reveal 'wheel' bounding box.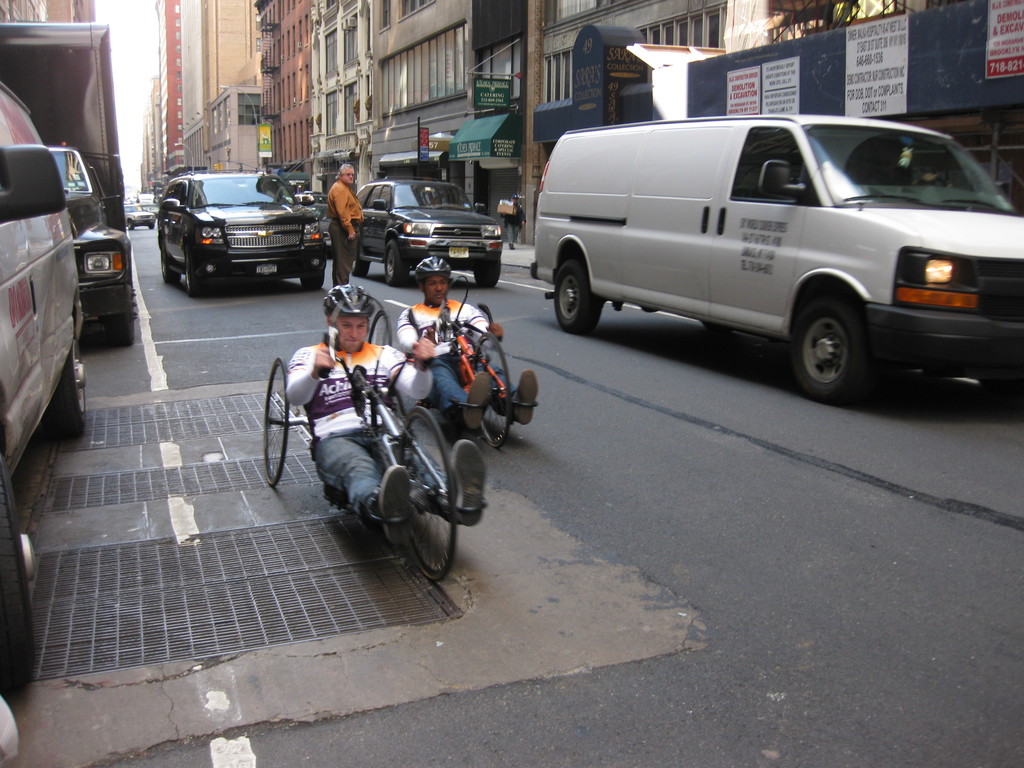
Revealed: (x1=253, y1=352, x2=292, y2=500).
